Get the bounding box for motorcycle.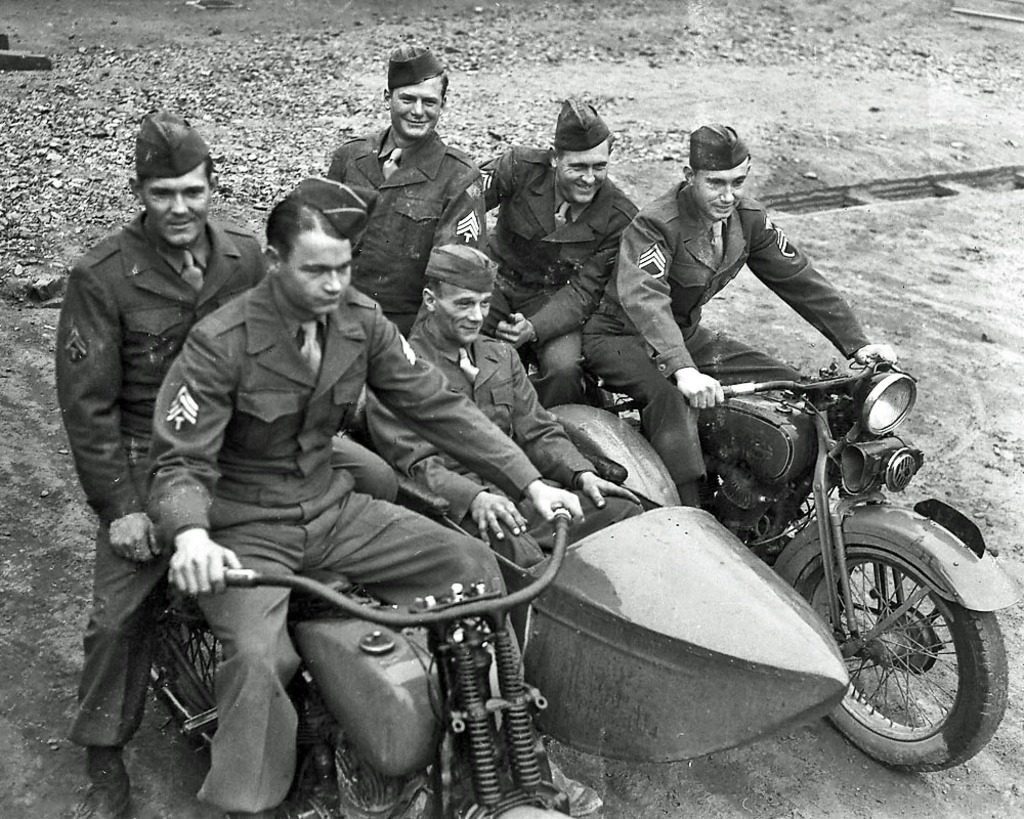
x1=622 y1=317 x2=1008 y2=740.
